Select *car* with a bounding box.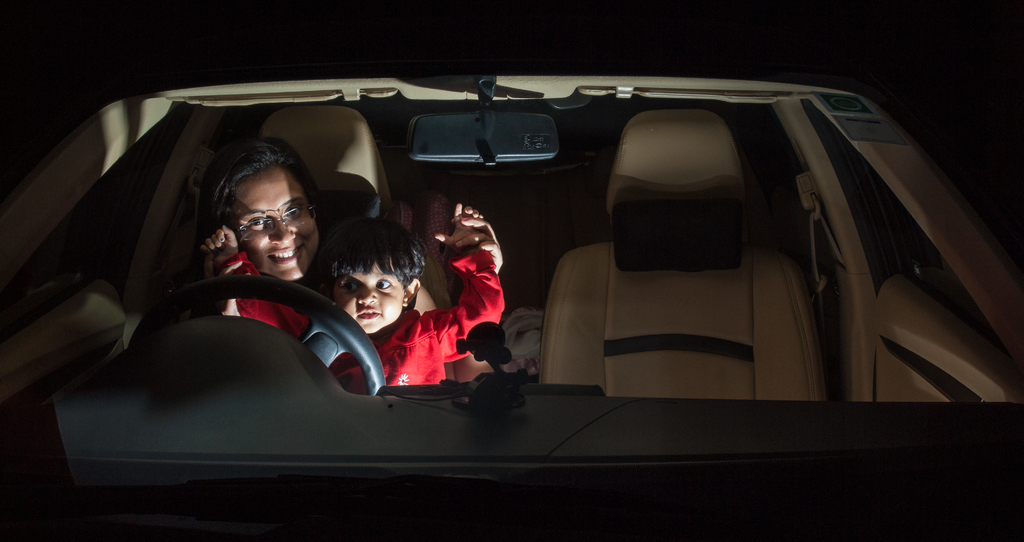
0:0:1023:541.
